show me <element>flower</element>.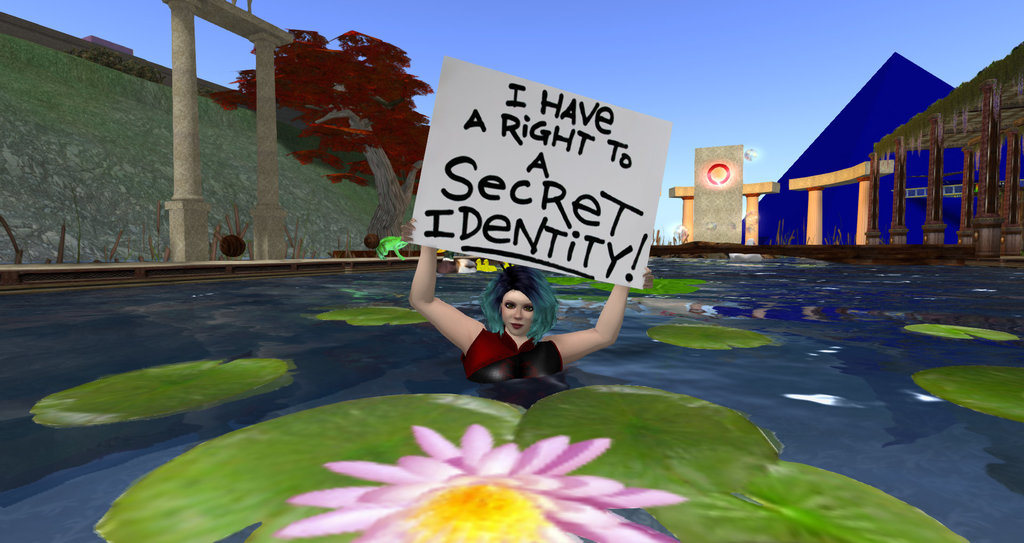
<element>flower</element> is here: <region>280, 421, 689, 542</region>.
